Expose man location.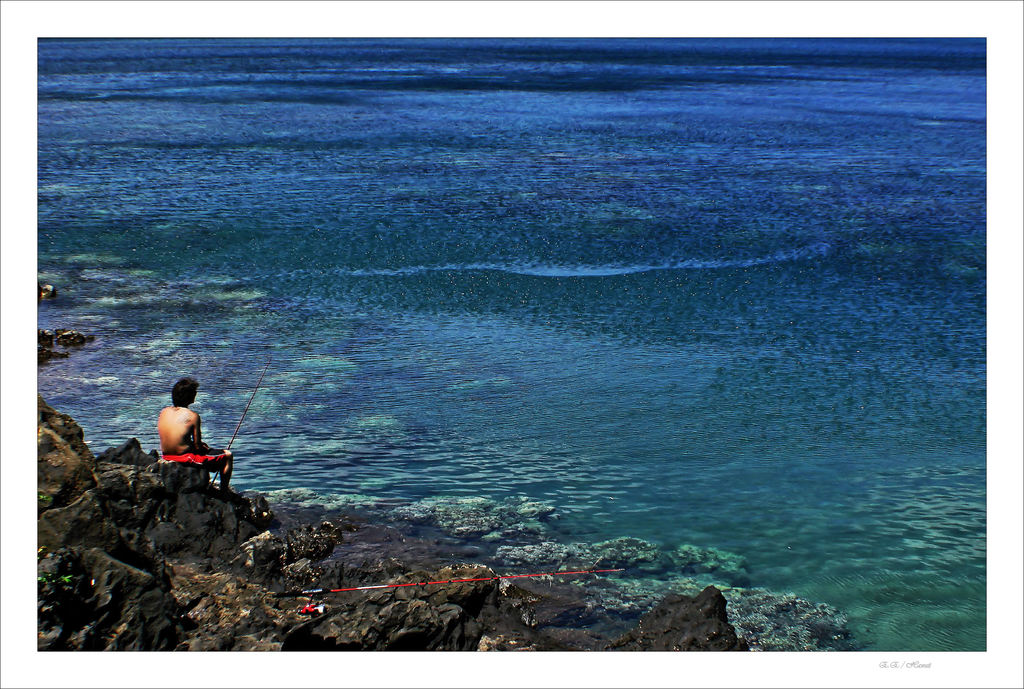
Exposed at box=[145, 386, 228, 507].
